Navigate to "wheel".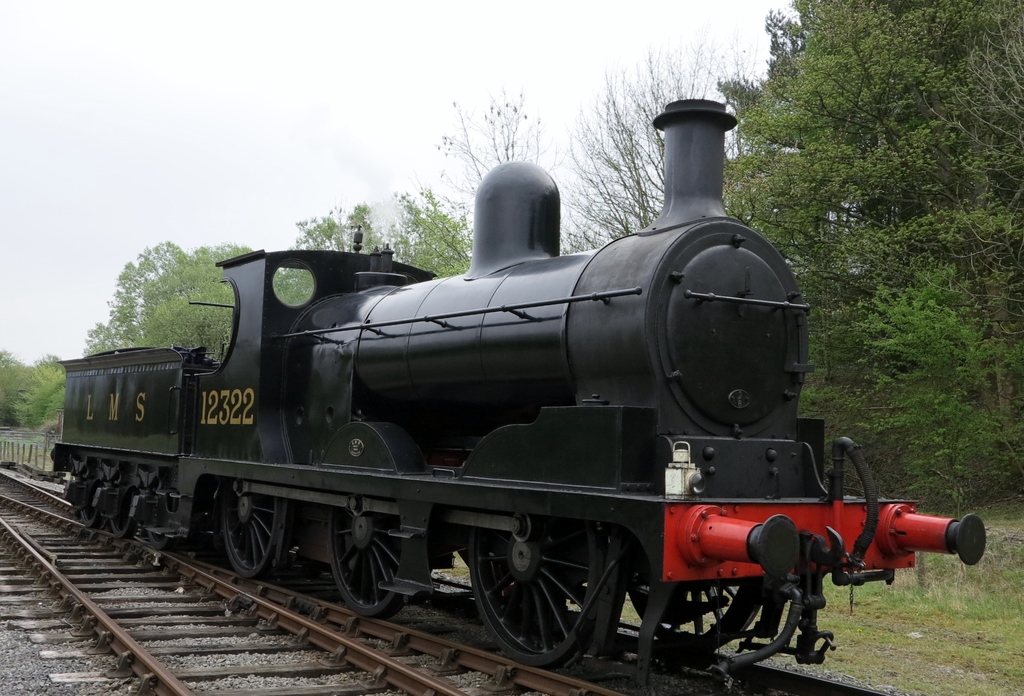
Navigation target: [x1=221, y1=491, x2=288, y2=581].
